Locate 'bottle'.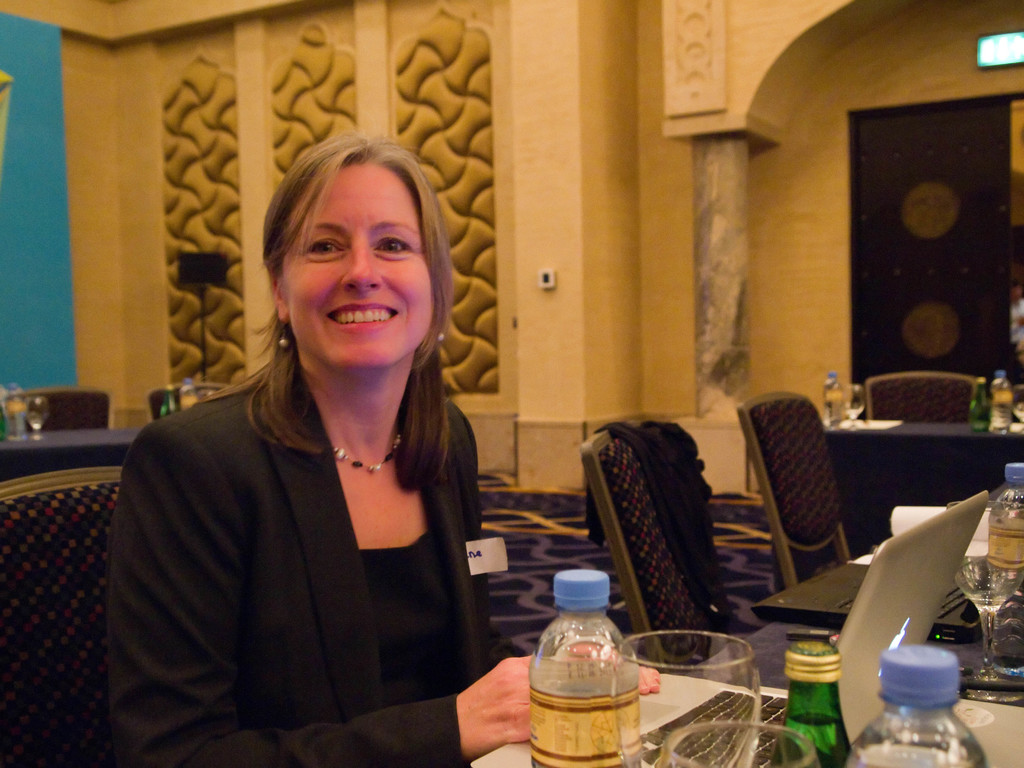
Bounding box: x1=983 y1=463 x2=1023 y2=580.
